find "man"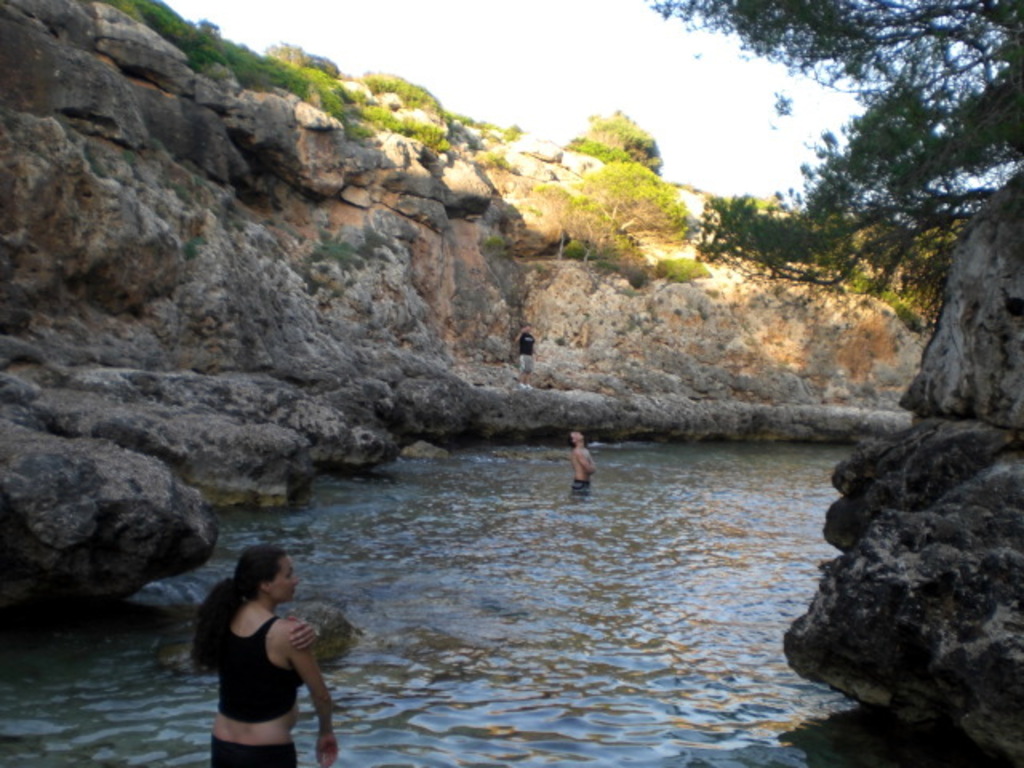
[left=512, top=320, right=542, bottom=394]
